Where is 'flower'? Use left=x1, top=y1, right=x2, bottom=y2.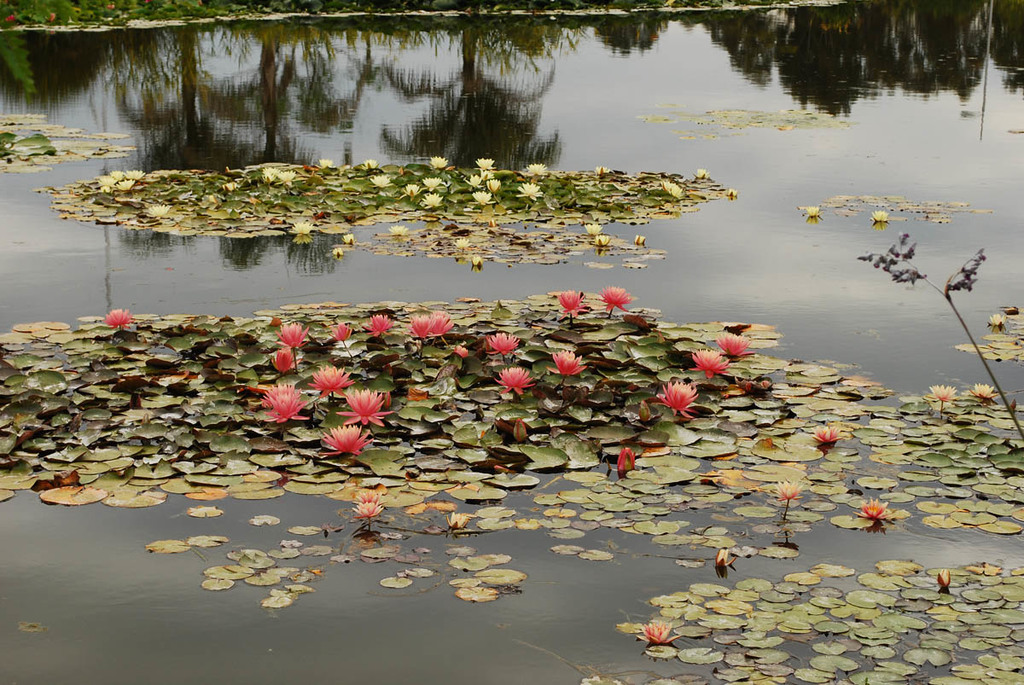
left=660, top=184, right=684, bottom=200.
